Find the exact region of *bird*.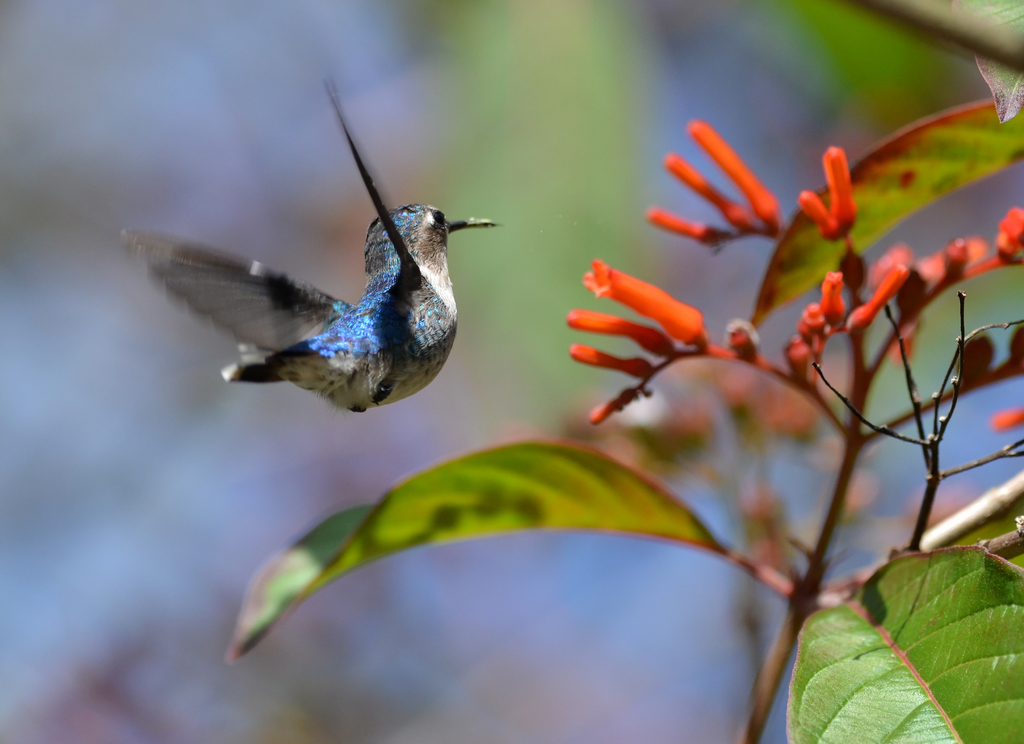
Exact region: Rect(118, 110, 505, 426).
